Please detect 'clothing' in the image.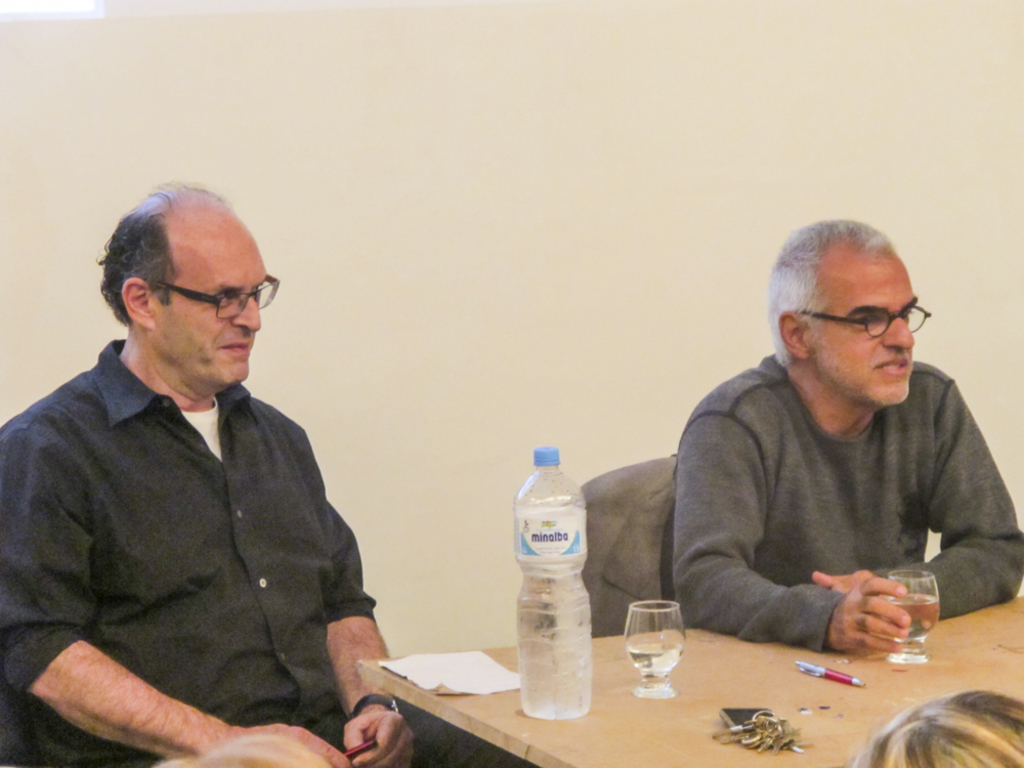
{"x1": 676, "y1": 349, "x2": 1023, "y2": 652}.
